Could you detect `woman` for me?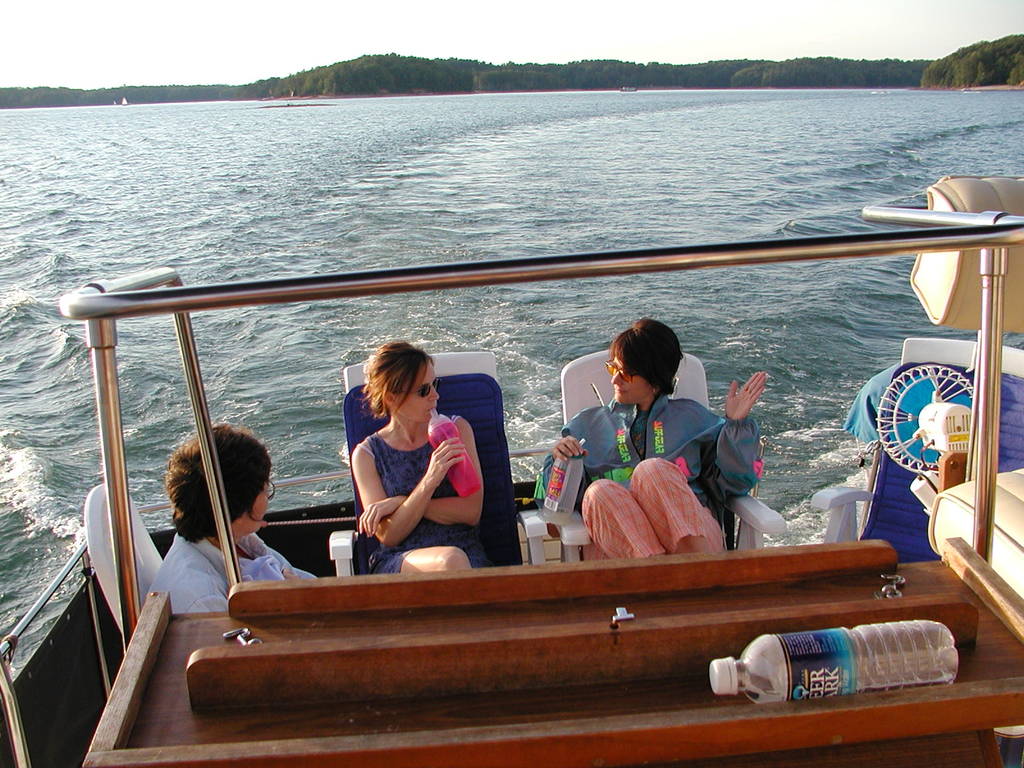
Detection result: [358,342,481,567].
